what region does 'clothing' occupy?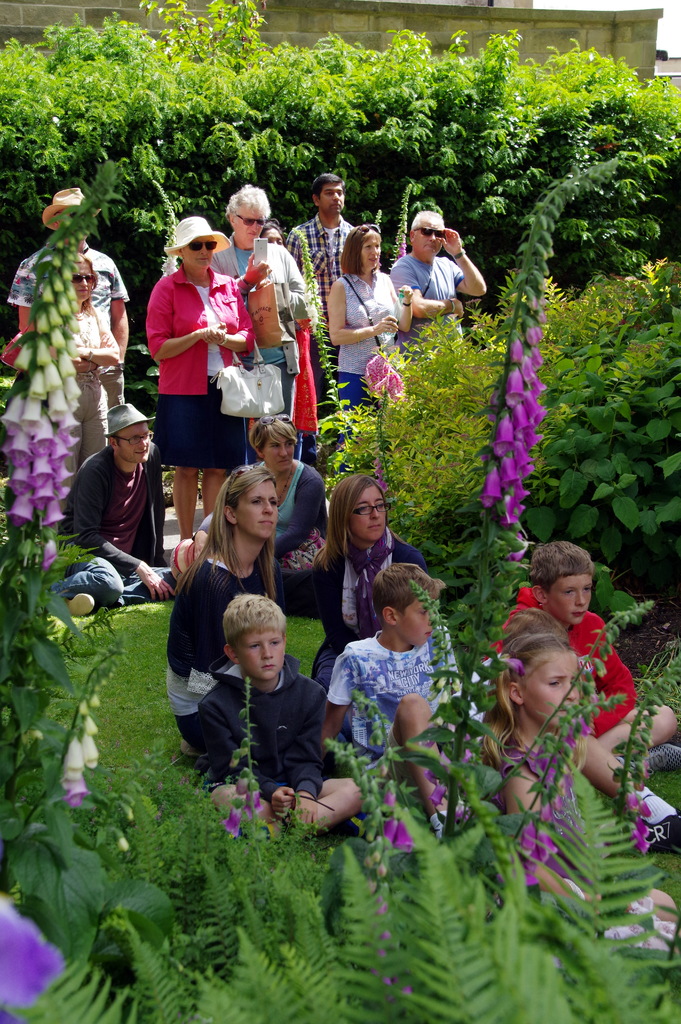
{"x1": 139, "y1": 239, "x2": 247, "y2": 464}.
